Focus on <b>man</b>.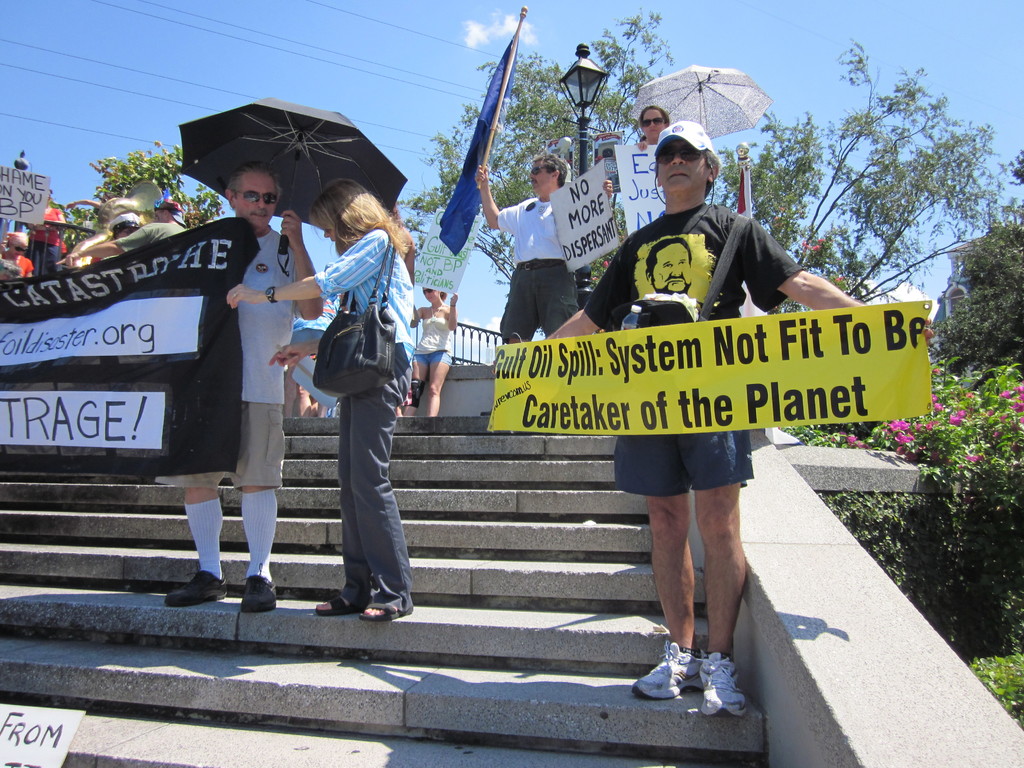
Focused at {"left": 162, "top": 166, "right": 322, "bottom": 611}.
